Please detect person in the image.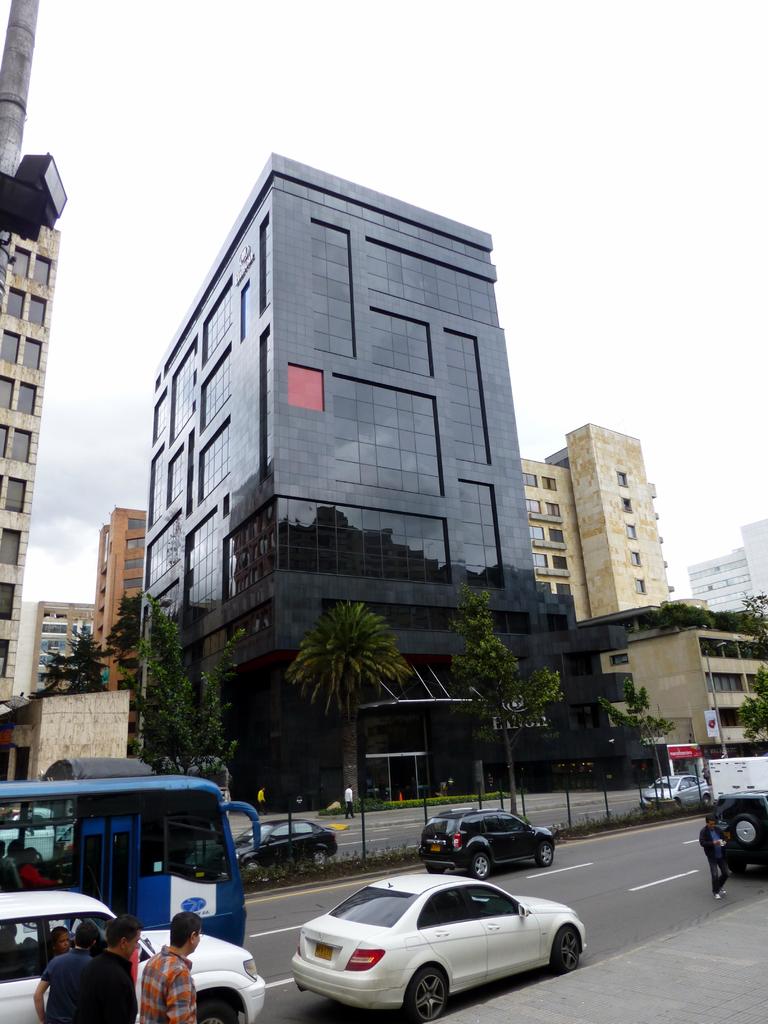
bbox=[36, 918, 100, 1023].
